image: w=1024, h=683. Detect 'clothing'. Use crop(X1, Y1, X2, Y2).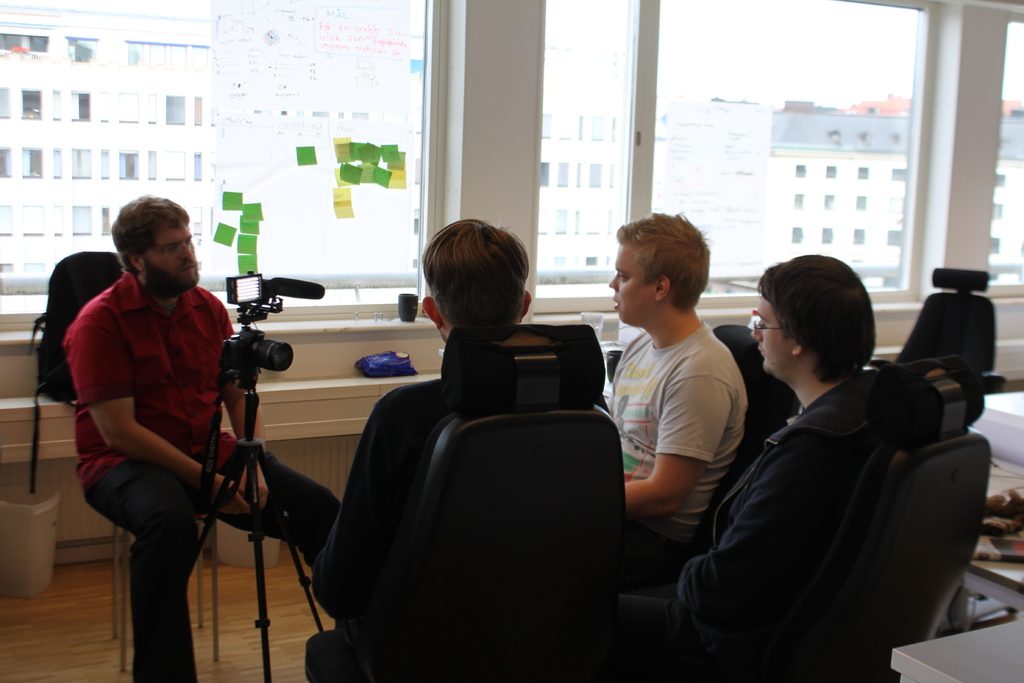
crop(612, 328, 748, 585).
